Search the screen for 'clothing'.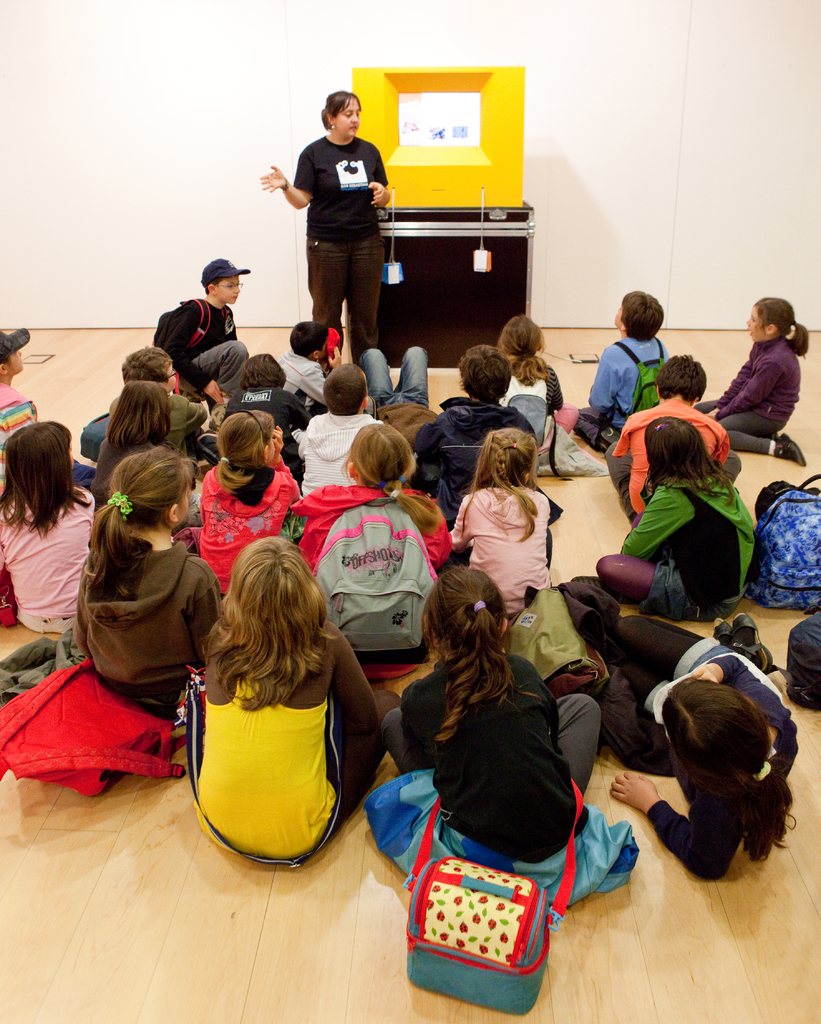
Found at (left=592, top=337, right=666, bottom=451).
